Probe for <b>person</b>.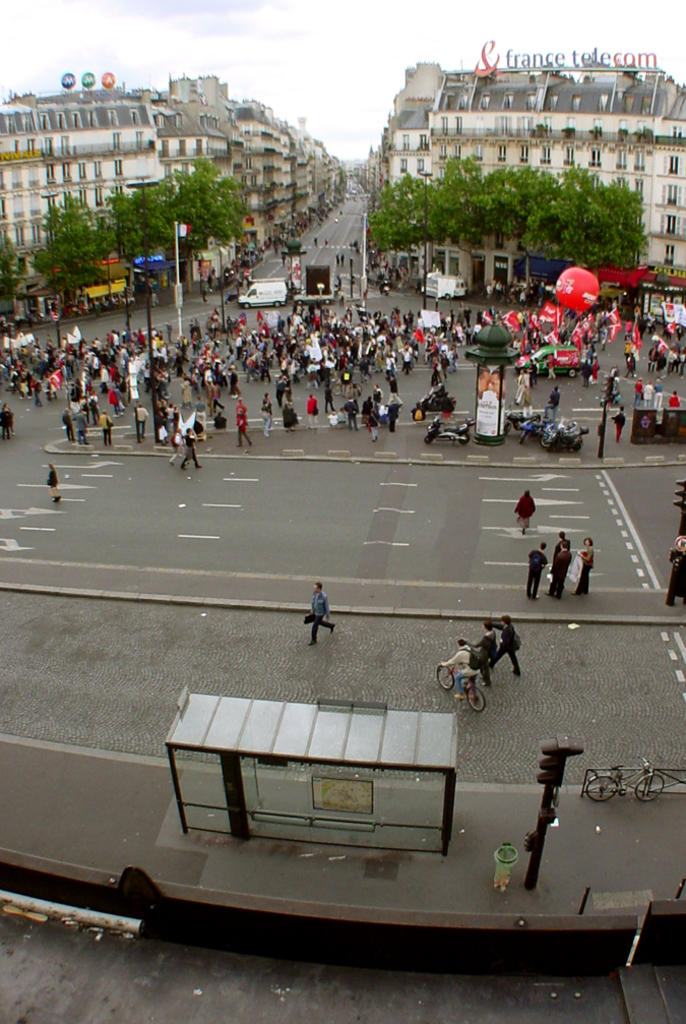
Probe result: [522,541,548,599].
